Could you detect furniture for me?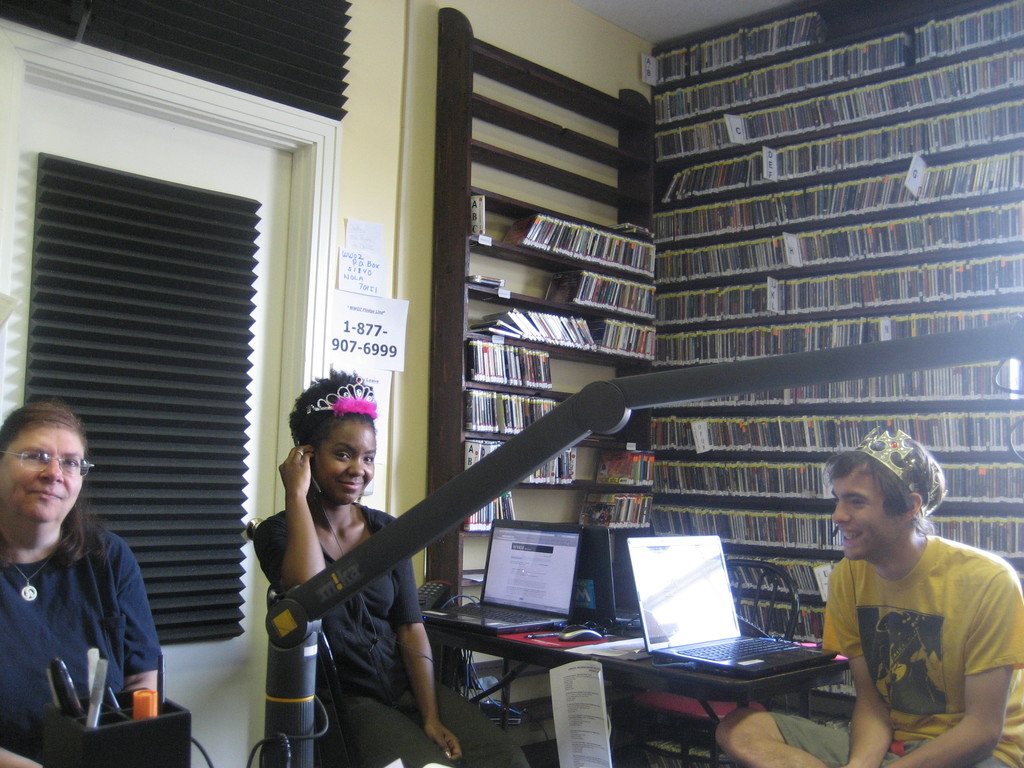
Detection result: {"left": 428, "top": 6, "right": 660, "bottom": 767}.
